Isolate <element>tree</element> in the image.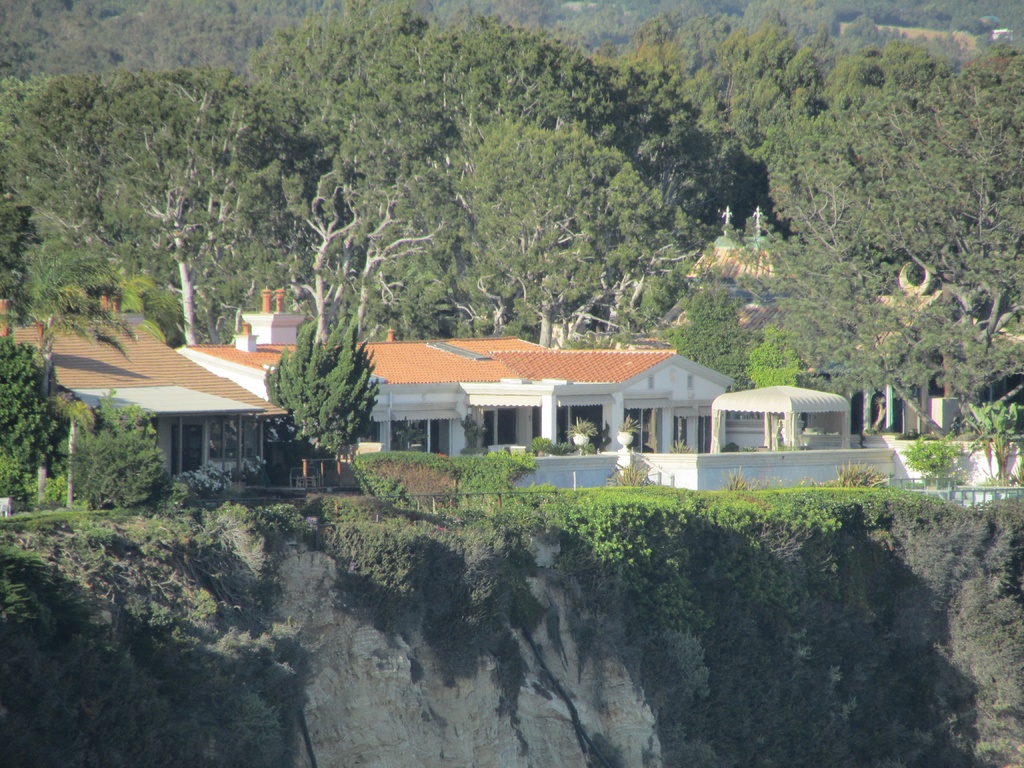
Isolated region: detection(255, 301, 376, 482).
